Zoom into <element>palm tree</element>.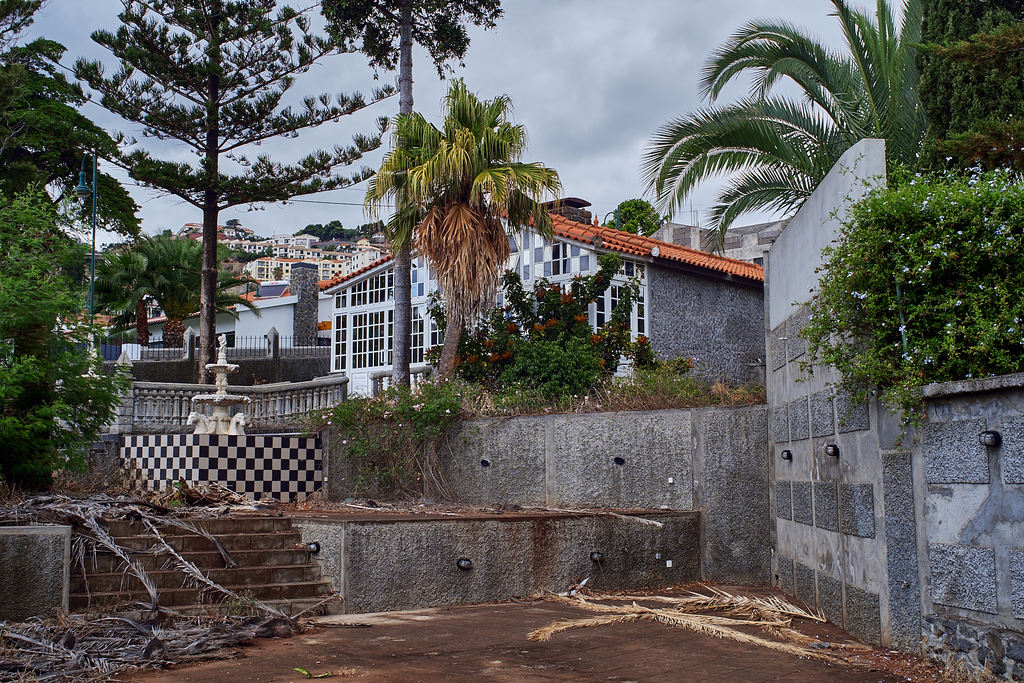
Zoom target: pyautogui.locateOnScreen(362, 74, 571, 391).
